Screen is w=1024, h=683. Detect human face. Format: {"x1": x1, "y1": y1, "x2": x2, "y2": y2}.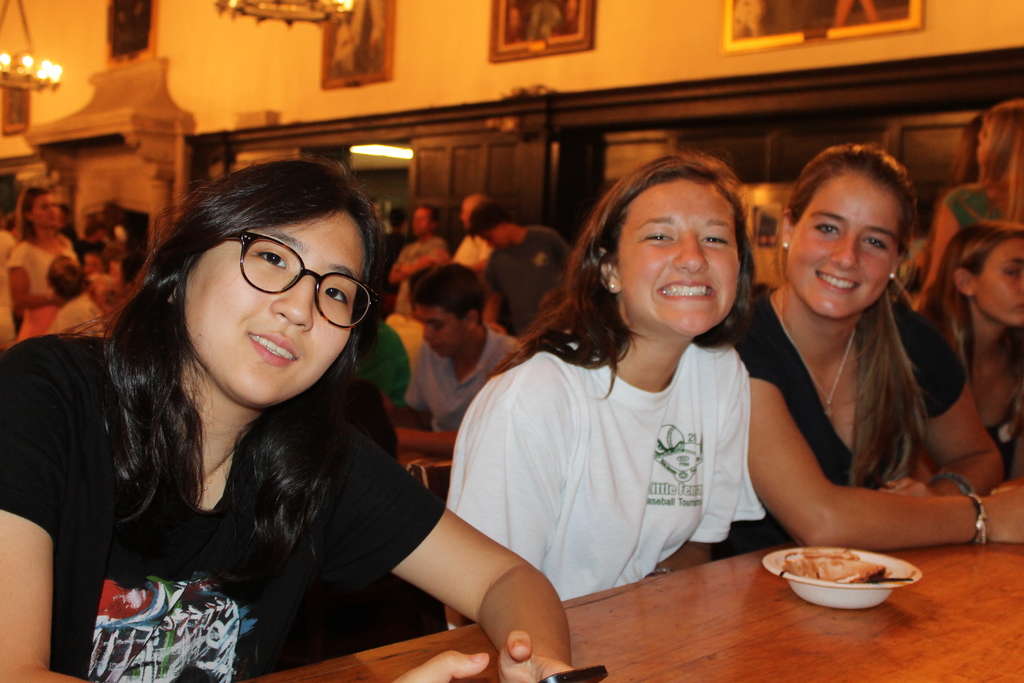
{"x1": 977, "y1": 230, "x2": 1023, "y2": 327}.
